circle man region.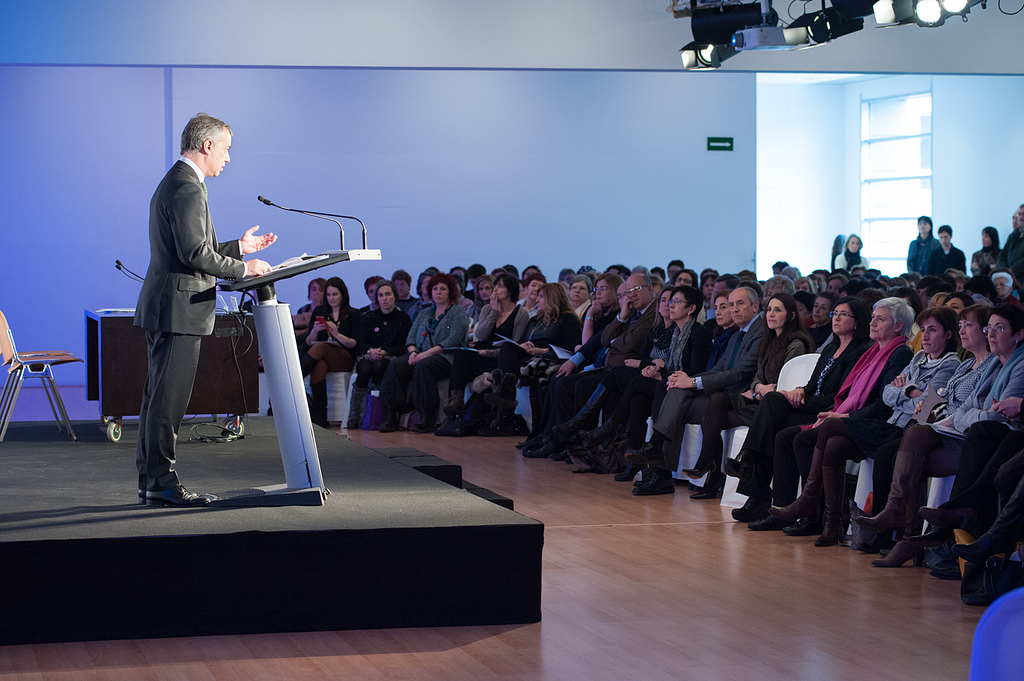
Region: locate(392, 269, 418, 310).
